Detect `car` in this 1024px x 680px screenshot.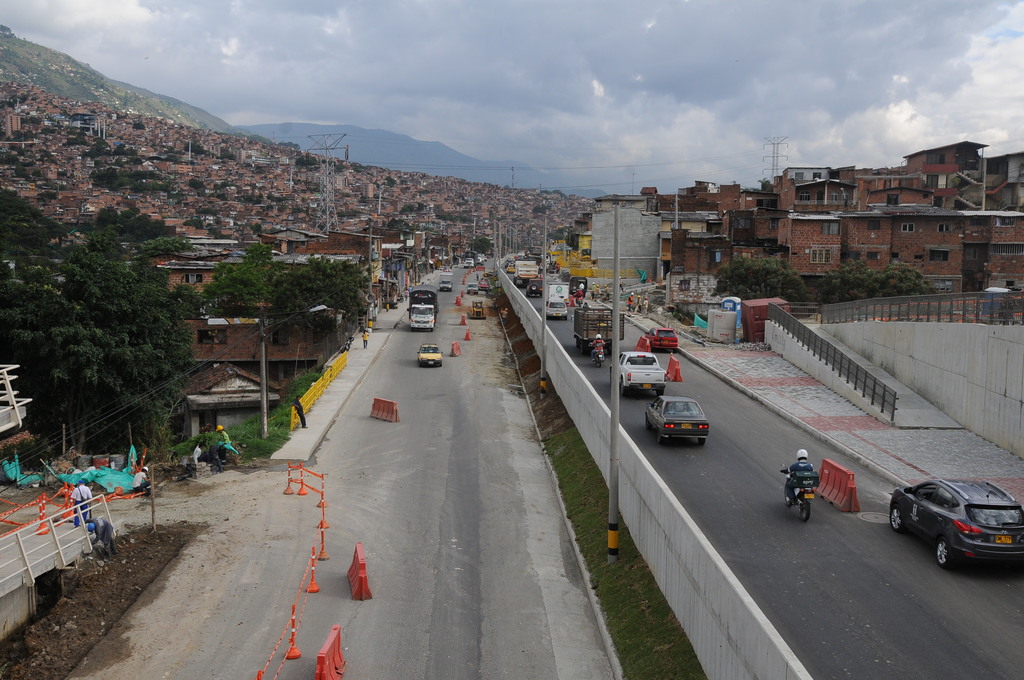
Detection: bbox=[432, 280, 452, 291].
